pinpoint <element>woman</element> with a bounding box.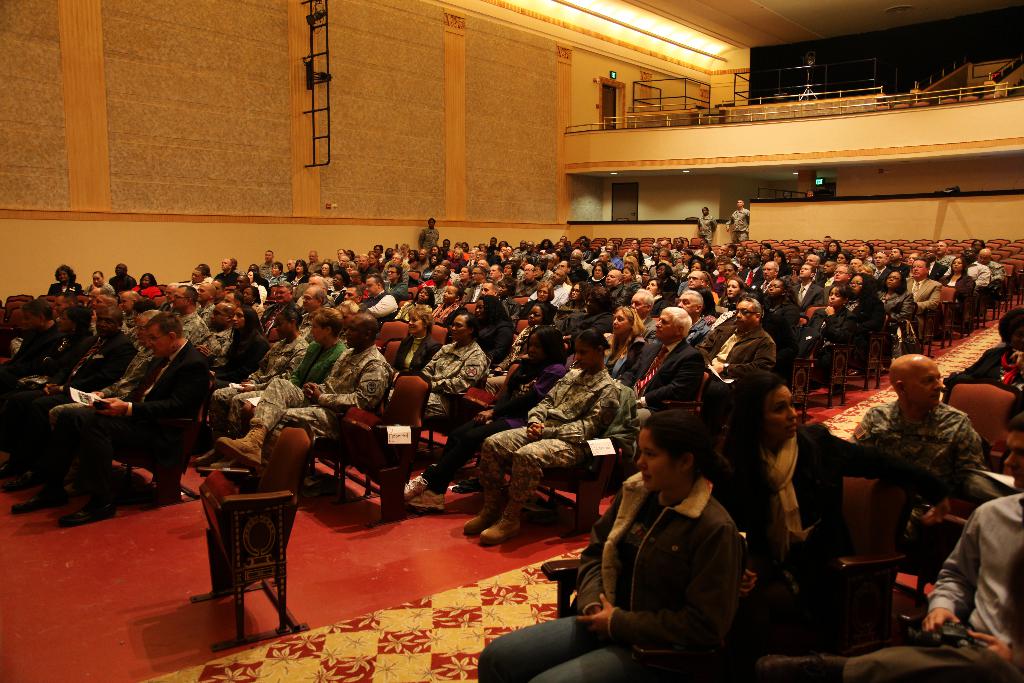
<box>243,268,268,299</box>.
